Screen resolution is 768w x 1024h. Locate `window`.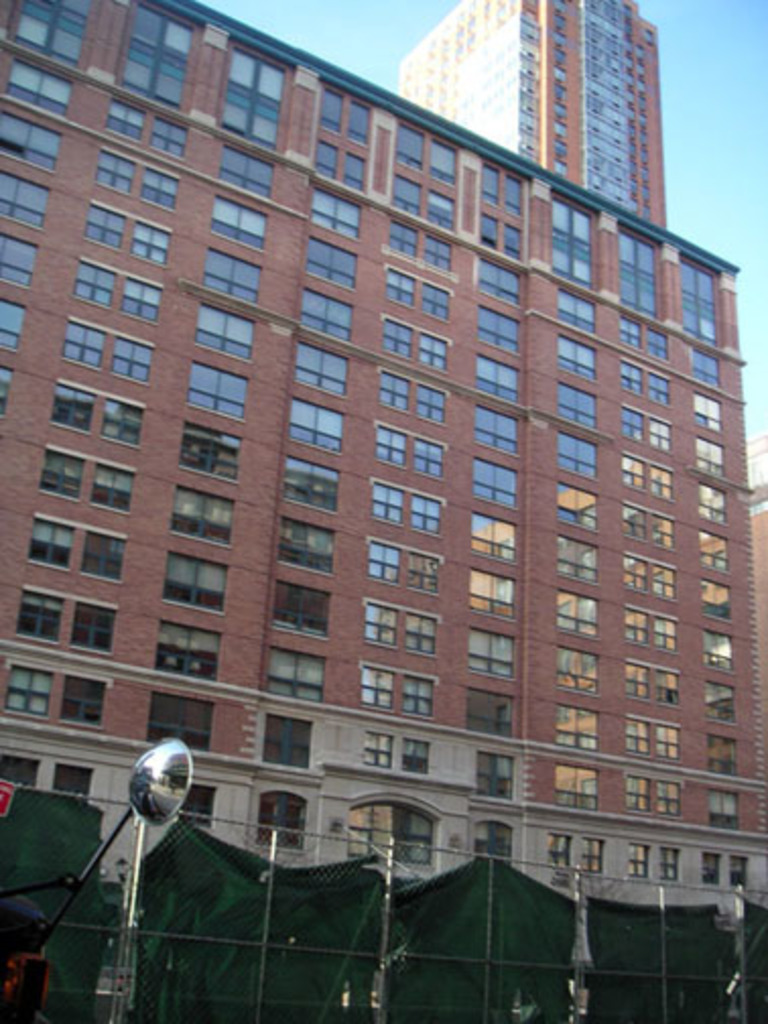
l=559, t=540, r=597, b=577.
